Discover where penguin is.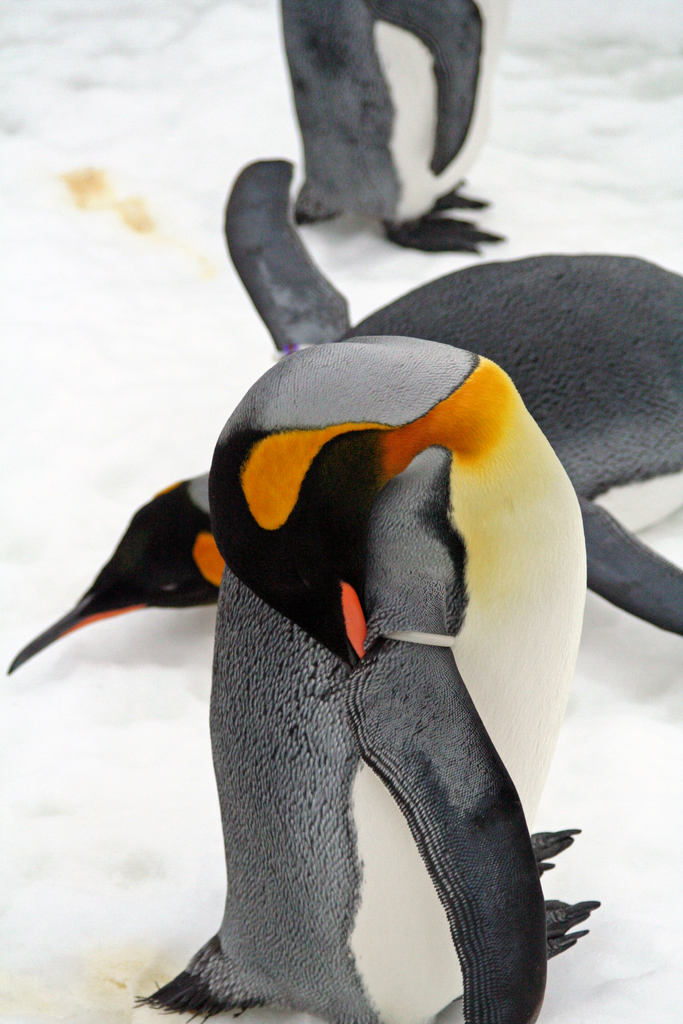
Discovered at (x1=5, y1=143, x2=682, y2=676).
